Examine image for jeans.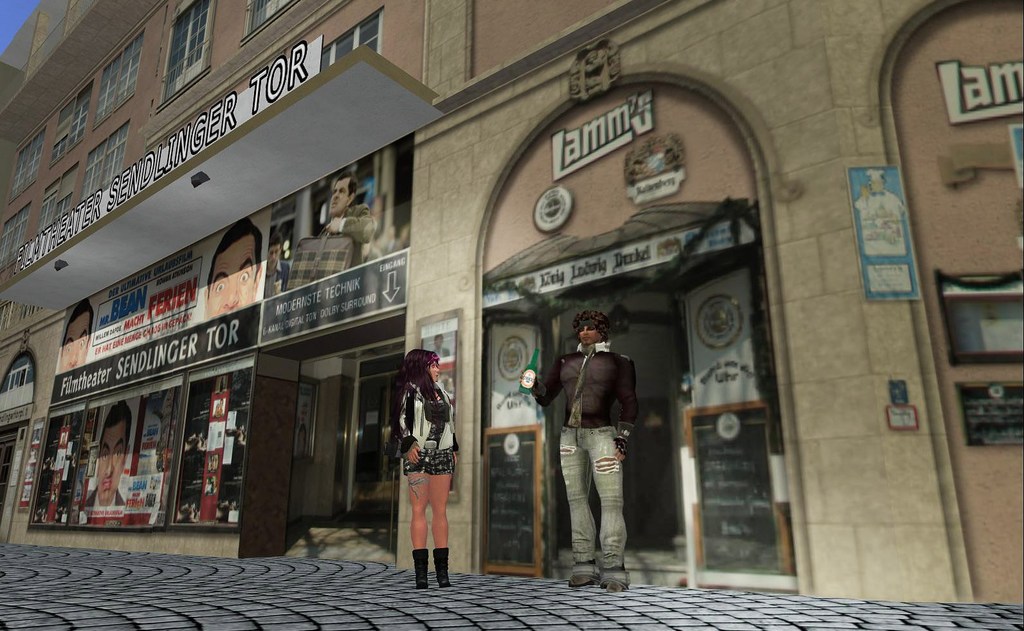
Examination result: <region>558, 424, 629, 598</region>.
